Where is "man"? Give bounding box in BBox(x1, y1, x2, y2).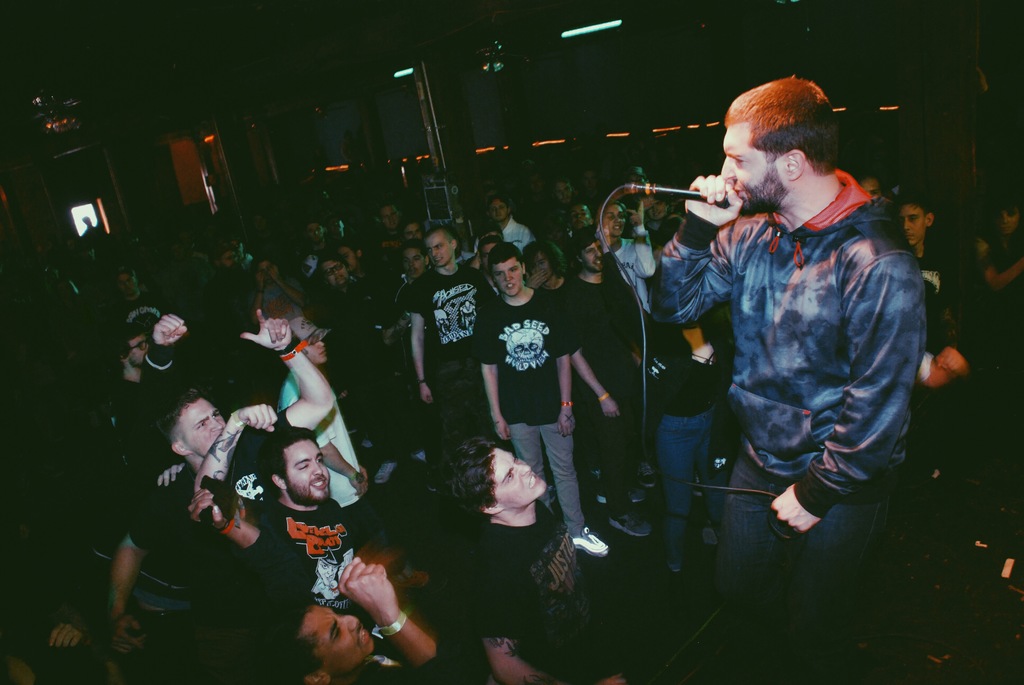
BBox(886, 201, 980, 535).
